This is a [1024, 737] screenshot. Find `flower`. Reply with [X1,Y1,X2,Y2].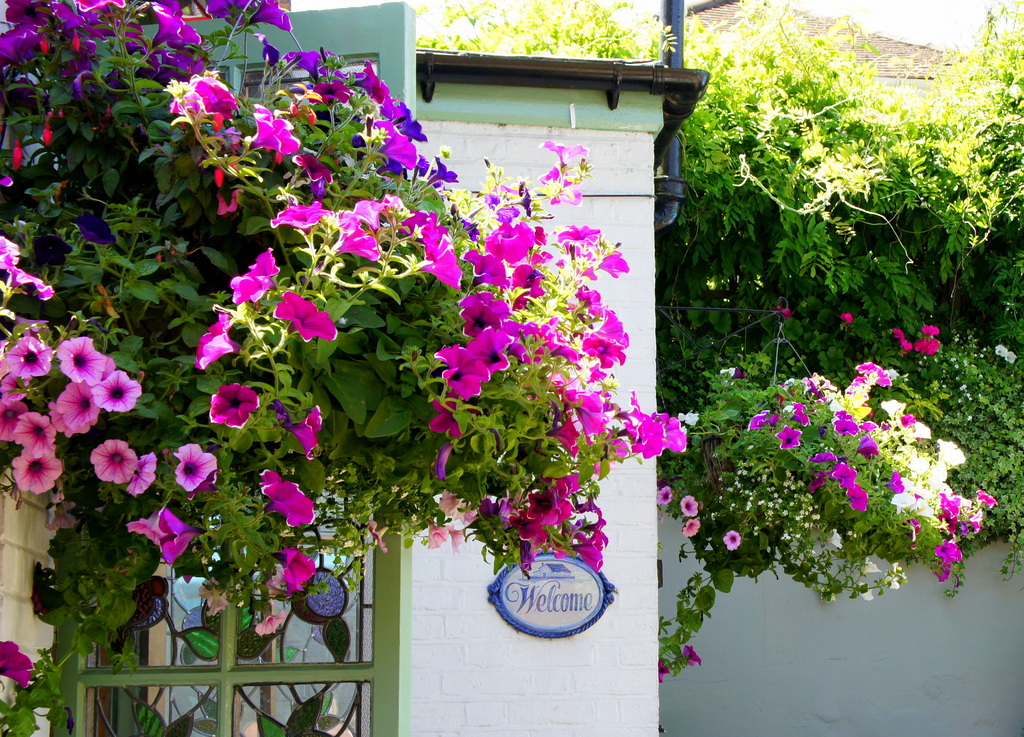
[254,610,285,638].
